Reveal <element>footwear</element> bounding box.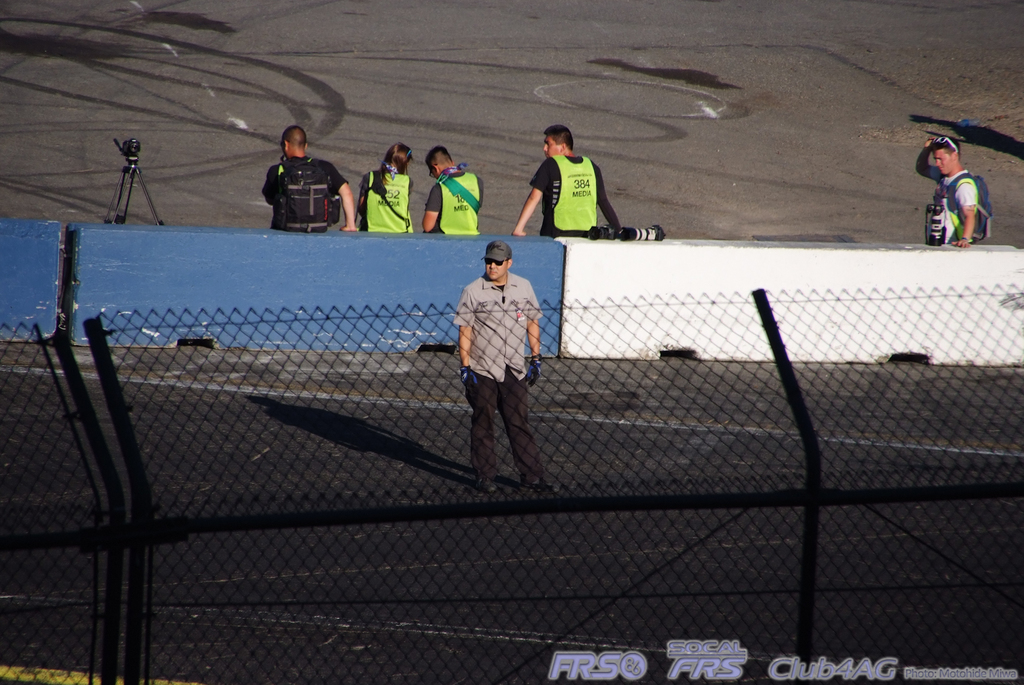
Revealed: bbox=(475, 478, 499, 495).
